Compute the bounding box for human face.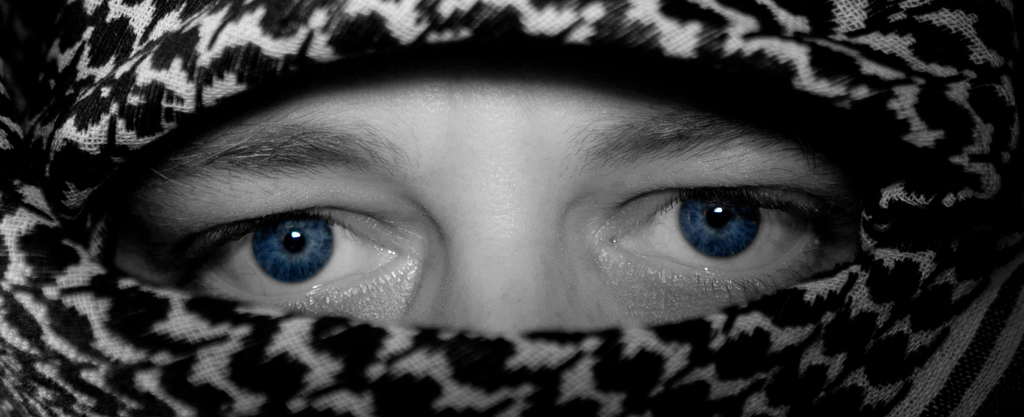
{"left": 114, "top": 71, "right": 863, "bottom": 330}.
